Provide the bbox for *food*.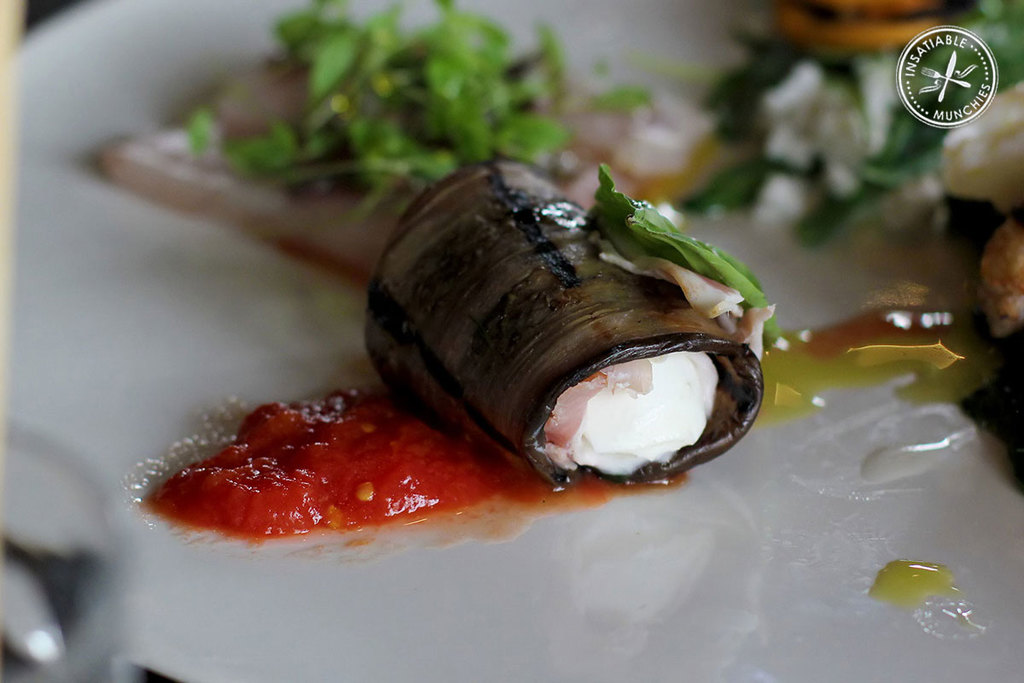
<bbox>89, 0, 1022, 545</bbox>.
